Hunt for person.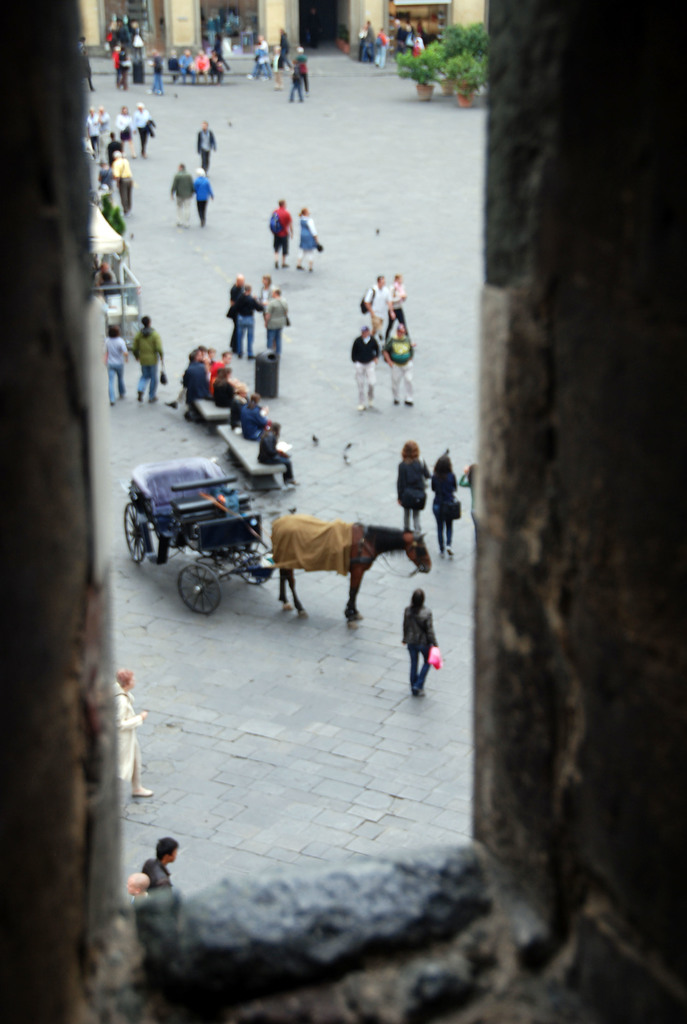
Hunted down at {"x1": 262, "y1": 289, "x2": 289, "y2": 360}.
